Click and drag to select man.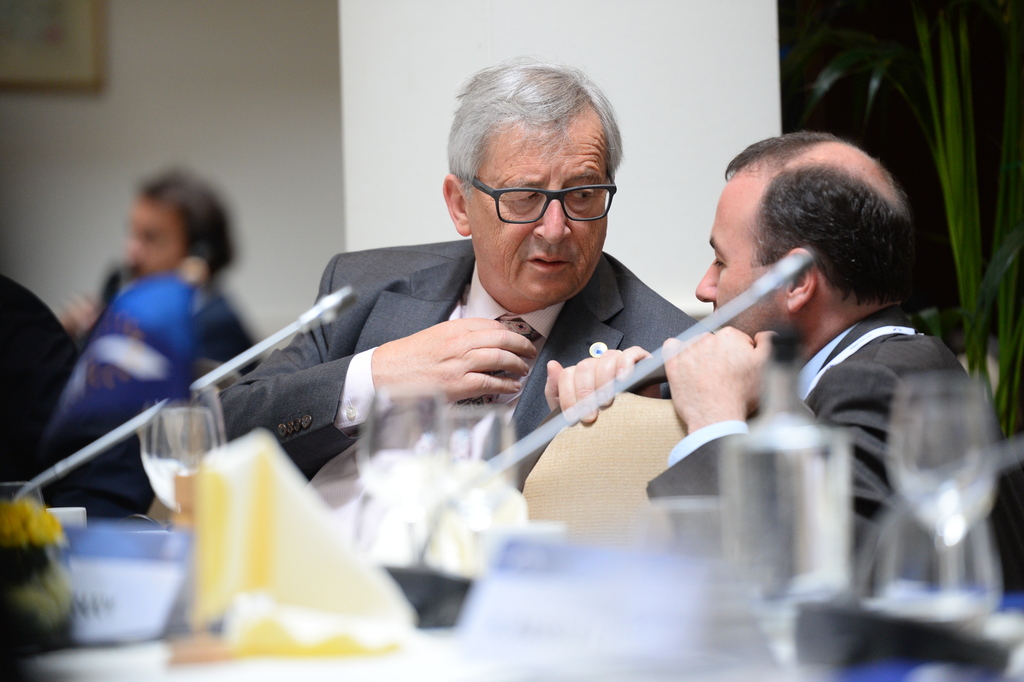
Selection: x1=0, y1=166, x2=264, y2=522.
